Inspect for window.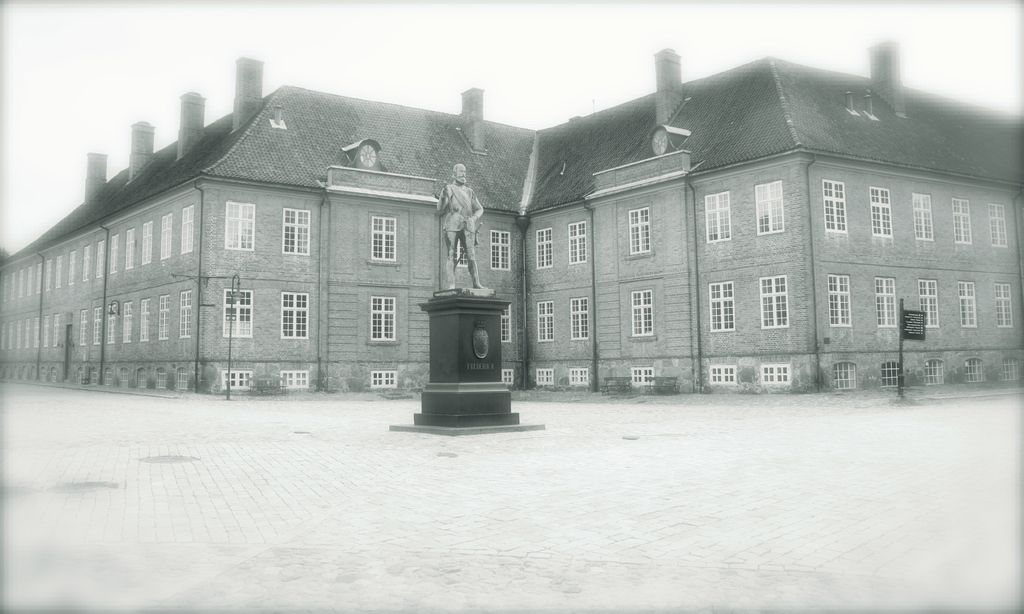
Inspection: <box>280,373,308,388</box>.
